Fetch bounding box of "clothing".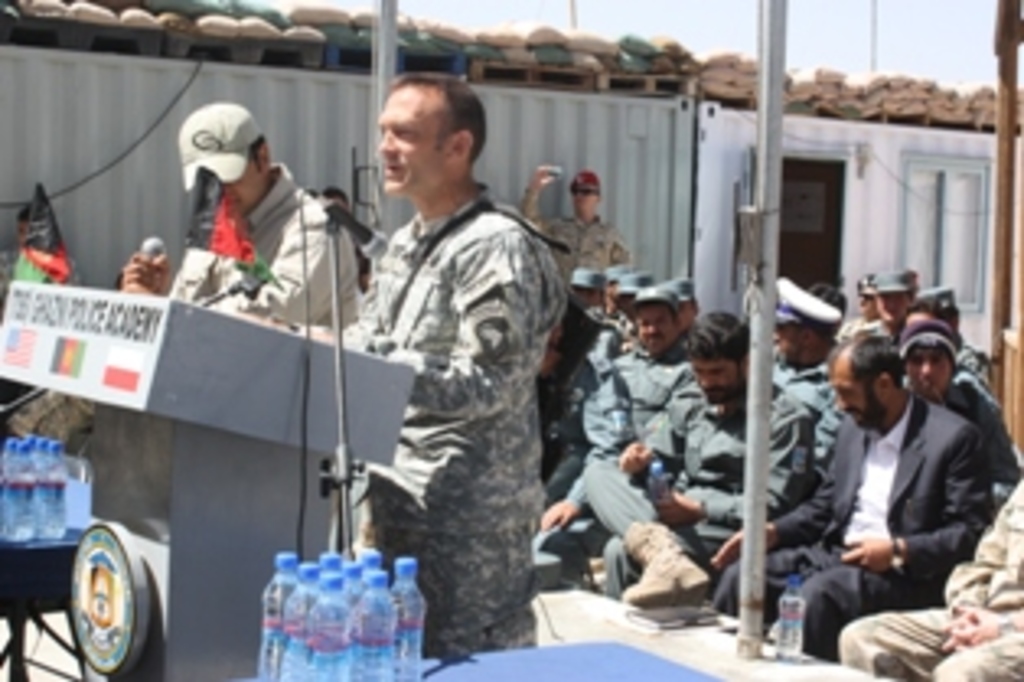
Bbox: (left=564, top=336, right=714, bottom=551).
